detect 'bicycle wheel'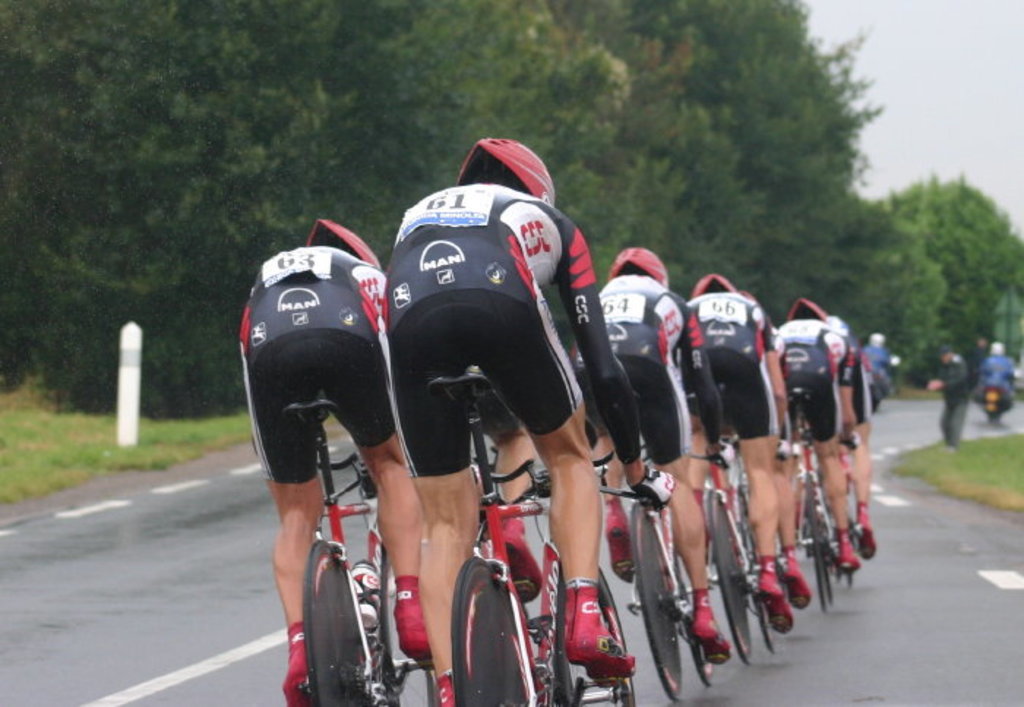
region(626, 498, 686, 706)
